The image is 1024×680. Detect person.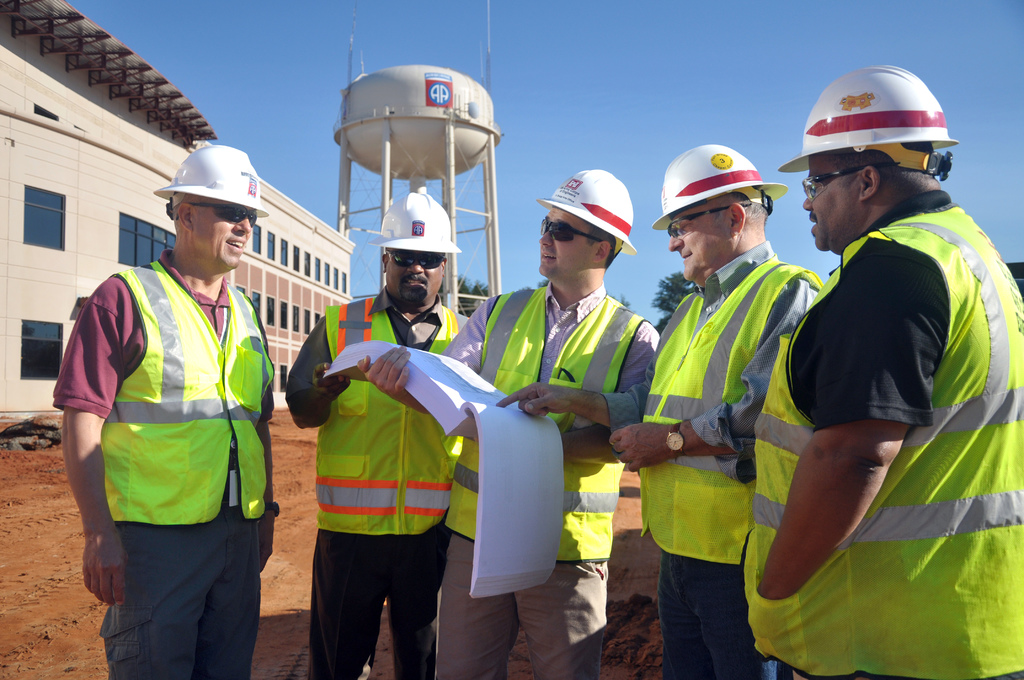
Detection: box(359, 158, 664, 679).
